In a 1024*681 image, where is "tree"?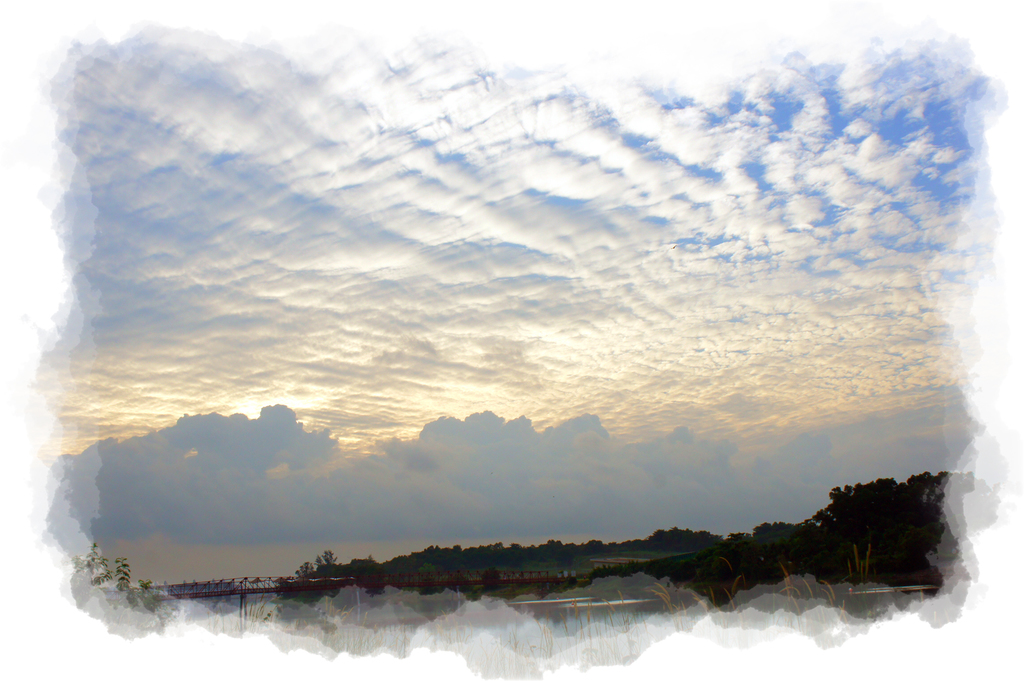
71,545,177,619.
